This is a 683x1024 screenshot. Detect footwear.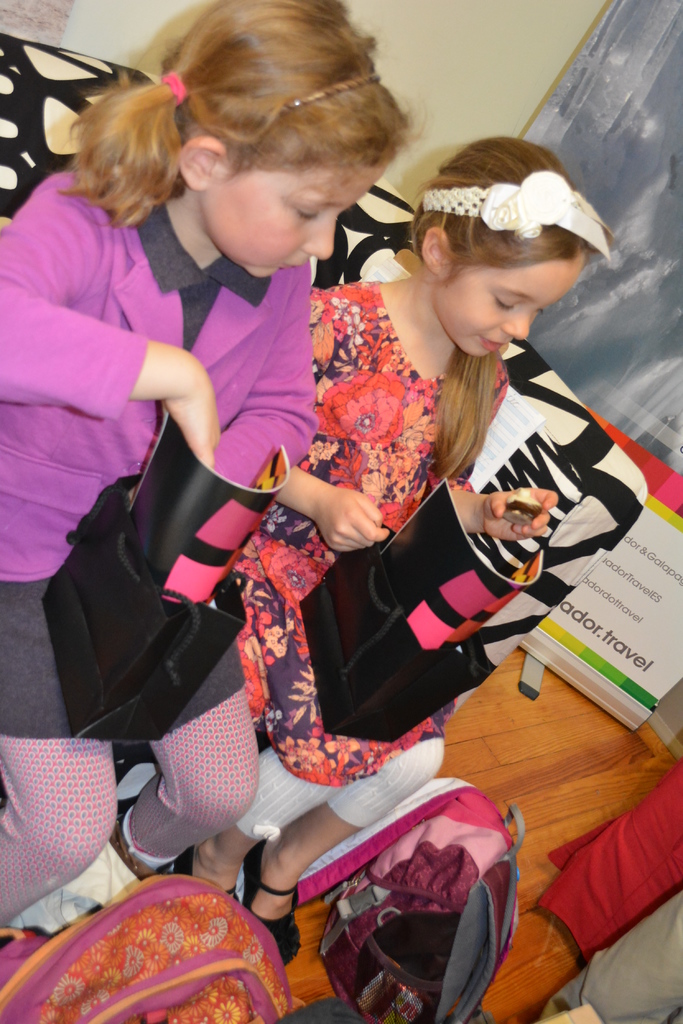
232:836:305:972.
